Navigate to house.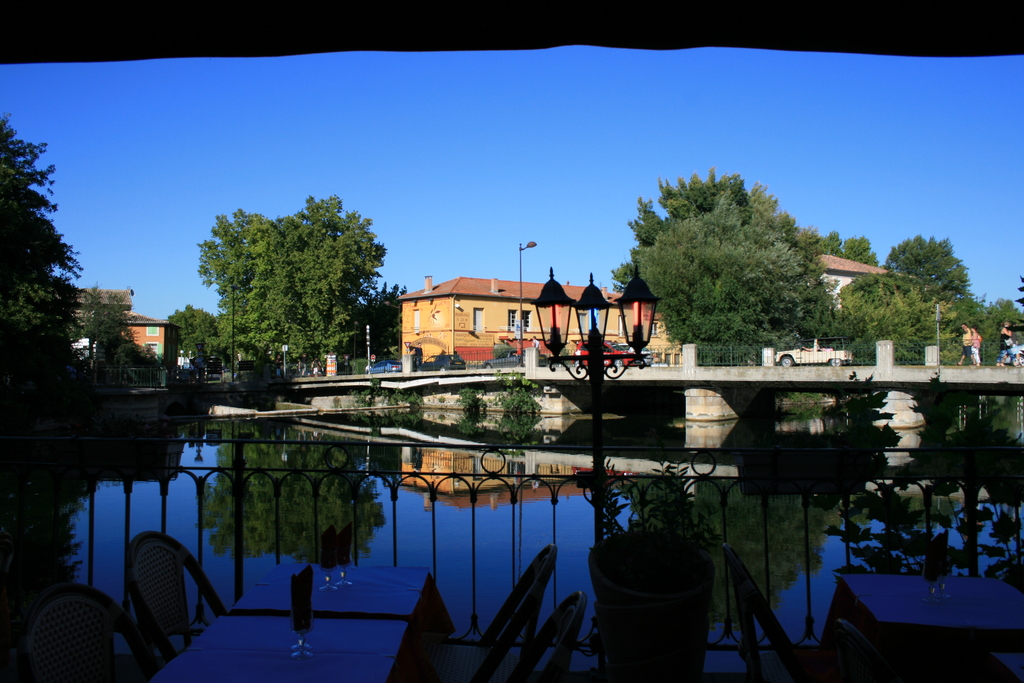
Navigation target: Rect(760, 244, 920, 347).
